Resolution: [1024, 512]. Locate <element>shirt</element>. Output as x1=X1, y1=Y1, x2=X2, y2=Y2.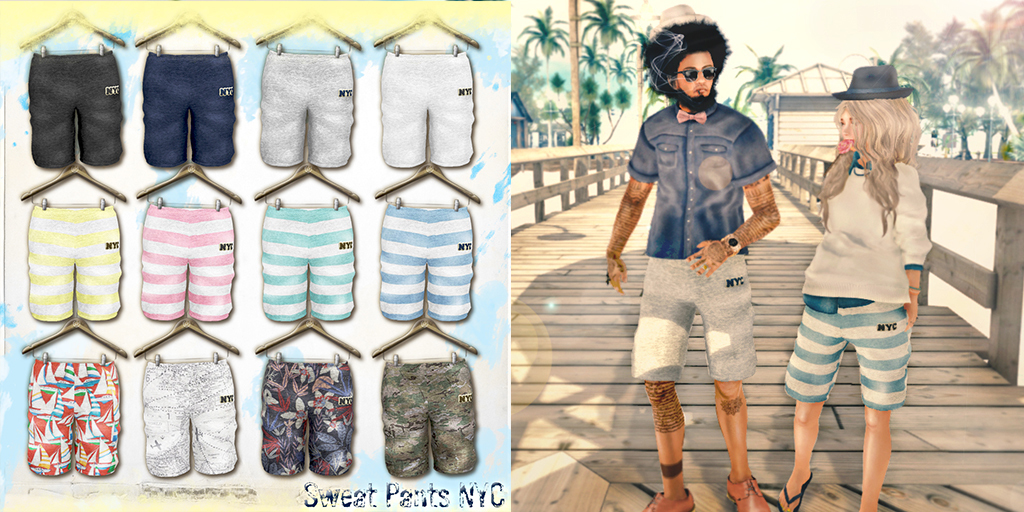
x1=623, y1=66, x2=786, y2=287.
